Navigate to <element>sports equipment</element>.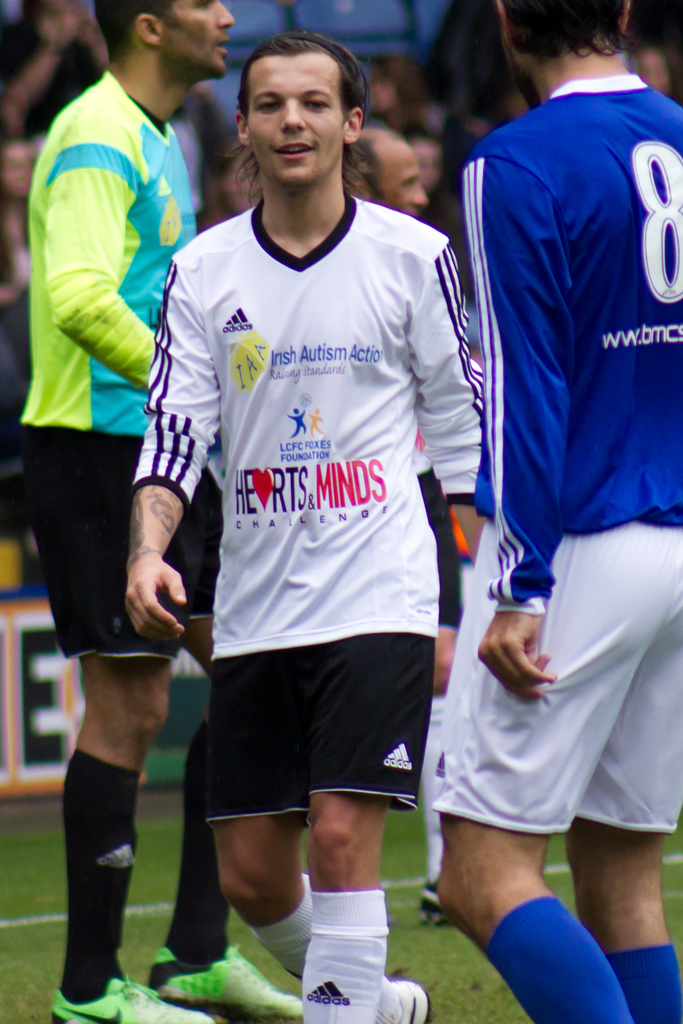
Navigation target: left=414, top=874, right=456, bottom=932.
